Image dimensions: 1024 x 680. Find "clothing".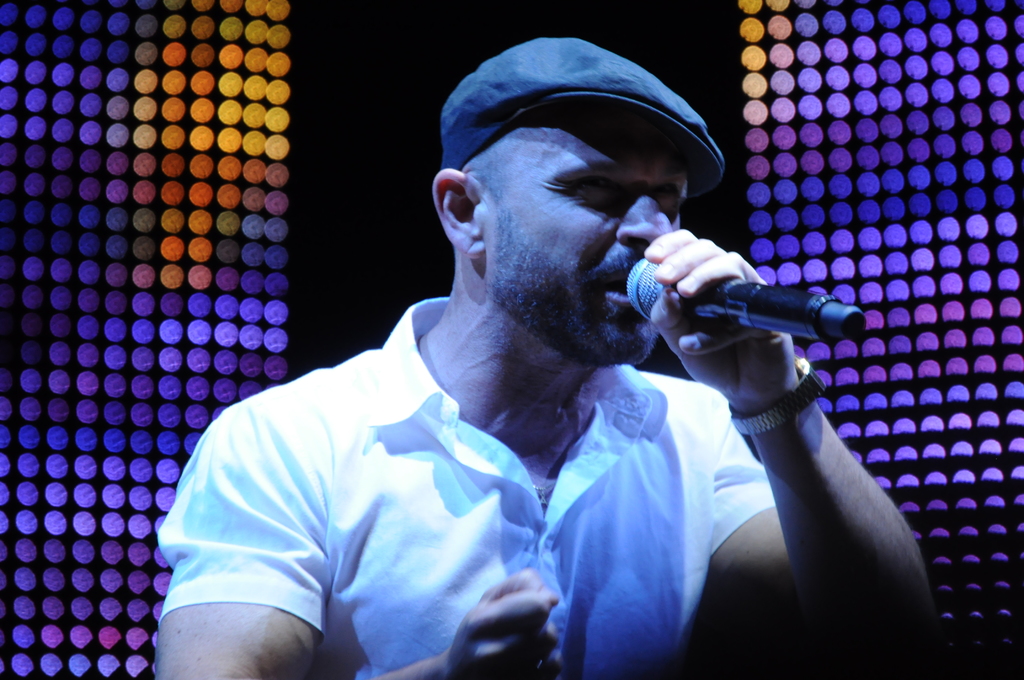
(left=160, top=298, right=777, bottom=679).
